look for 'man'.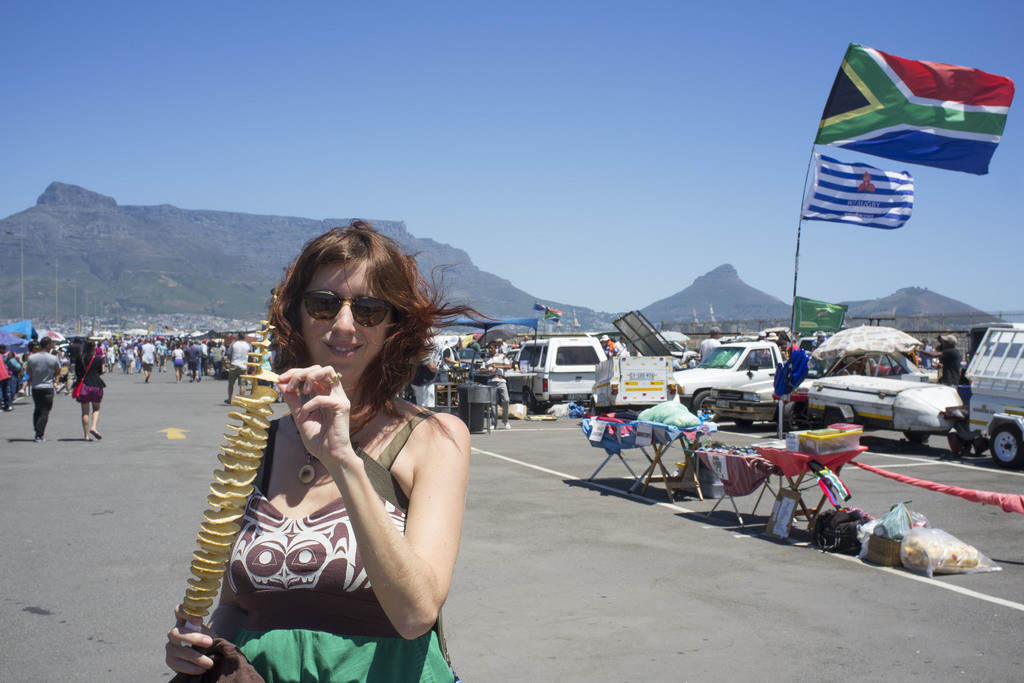
Found: x1=410, y1=329, x2=441, y2=415.
